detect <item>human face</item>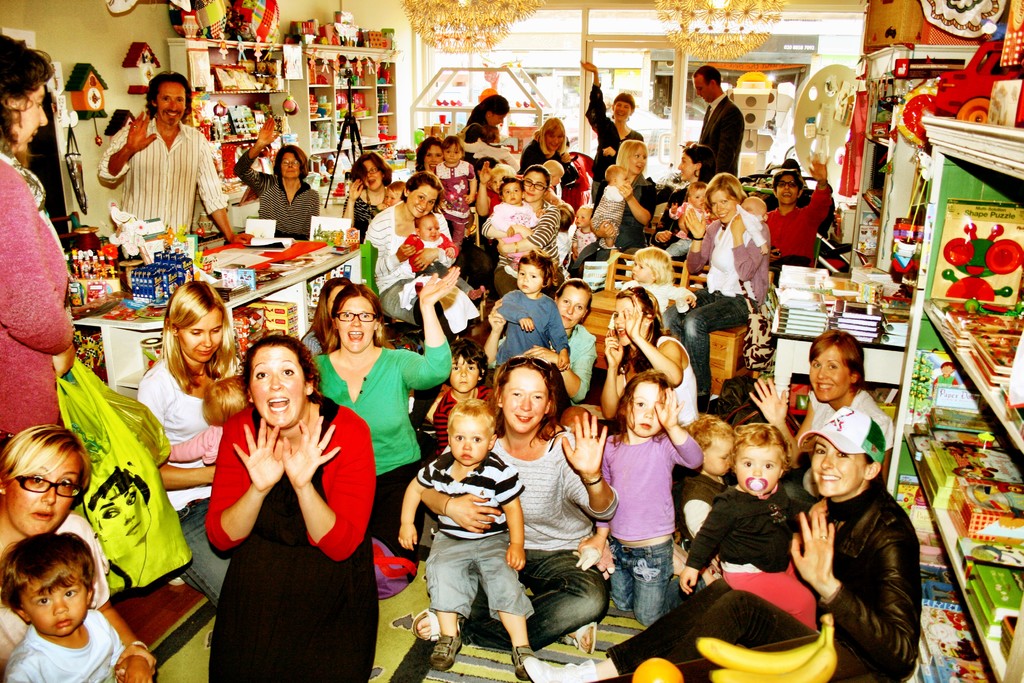
(left=632, top=145, right=646, bottom=173)
